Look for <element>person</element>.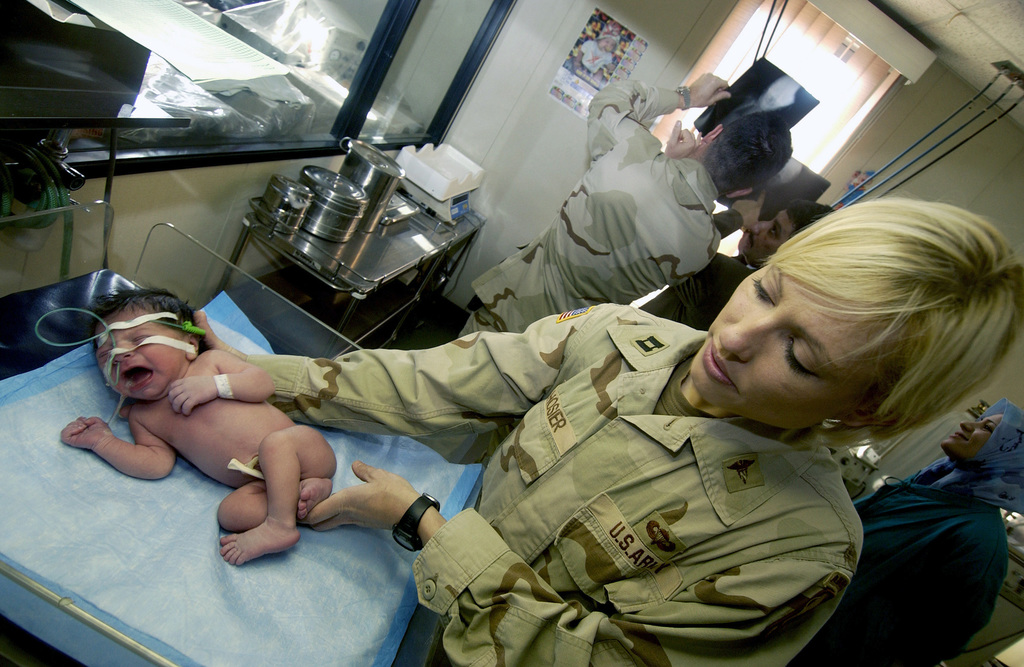
Found: <region>58, 290, 339, 565</region>.
